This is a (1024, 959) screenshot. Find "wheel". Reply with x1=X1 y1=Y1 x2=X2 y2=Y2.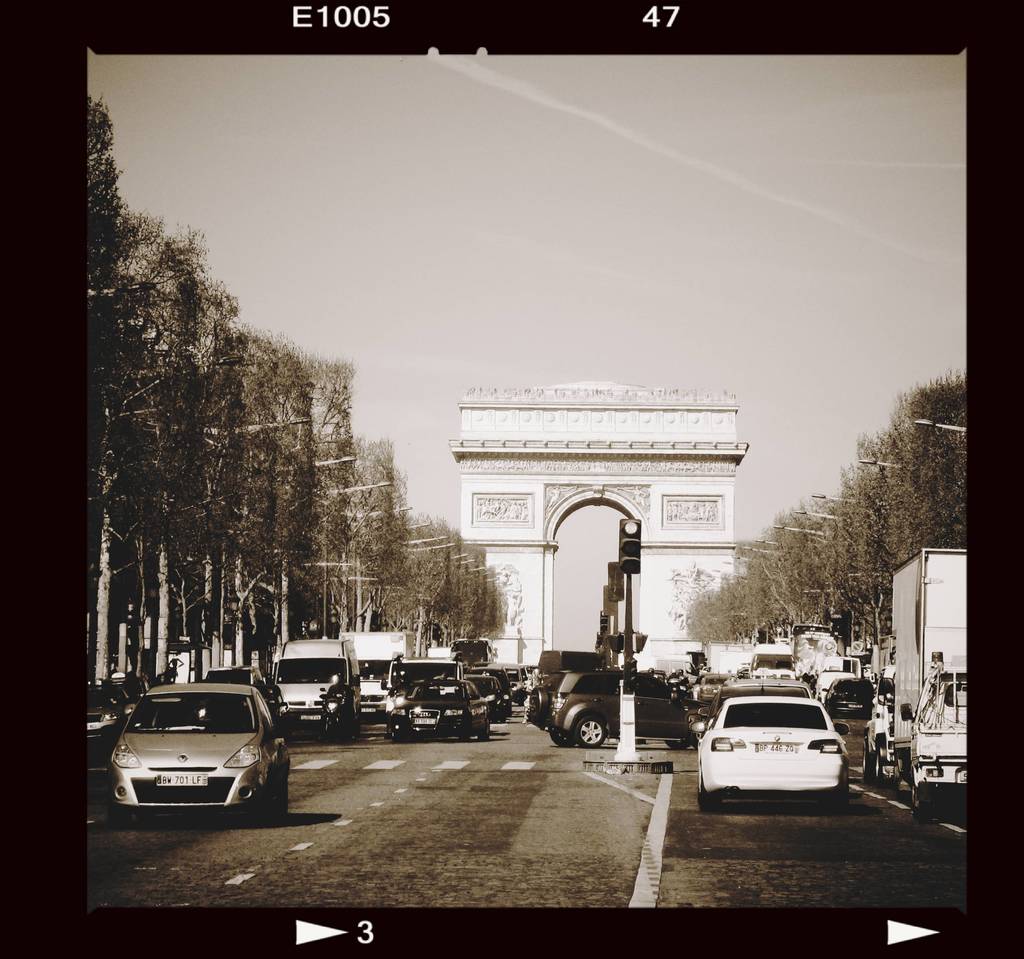
x1=914 y1=779 x2=932 y2=821.
